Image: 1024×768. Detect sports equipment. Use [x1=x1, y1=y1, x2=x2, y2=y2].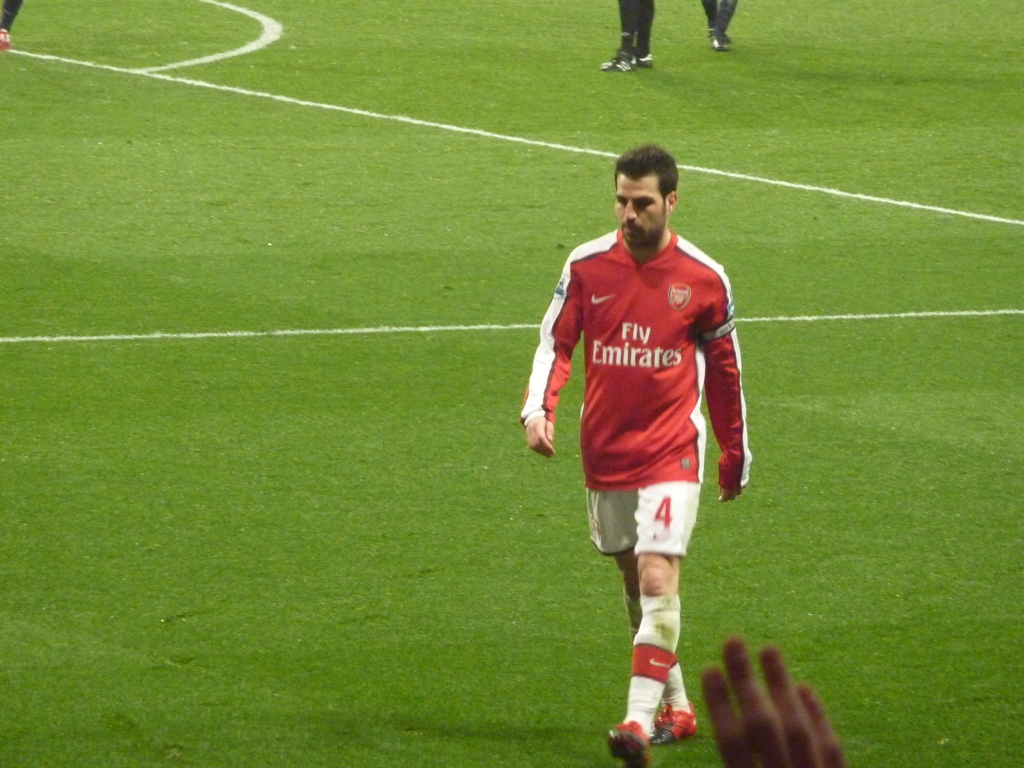
[x1=659, y1=703, x2=696, y2=748].
